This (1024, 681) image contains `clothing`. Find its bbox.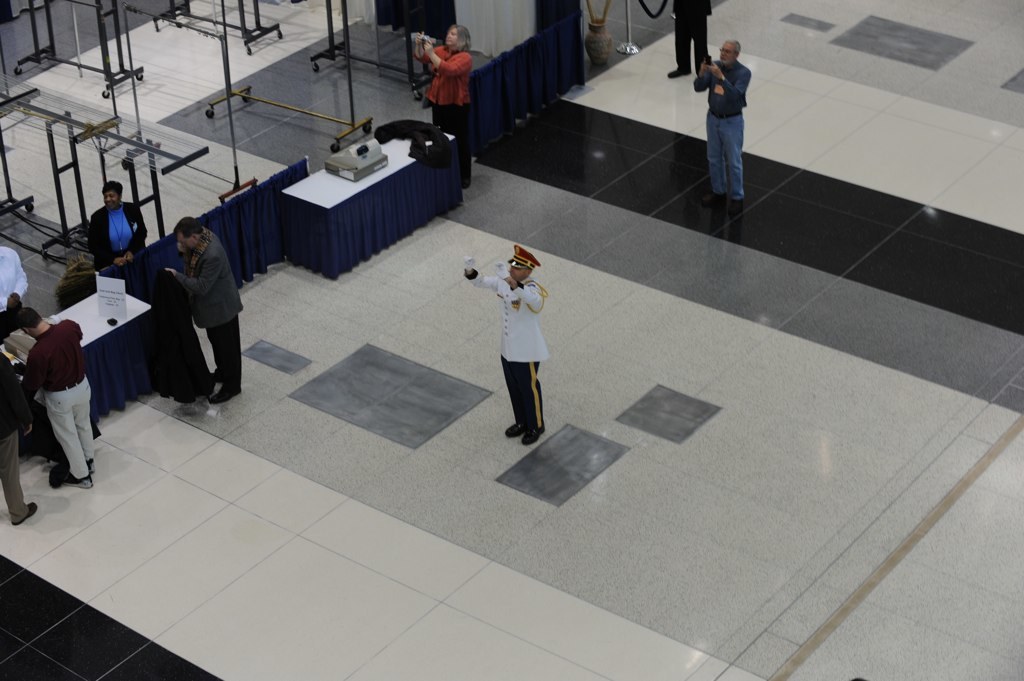
(left=679, top=0, right=710, bottom=69).
